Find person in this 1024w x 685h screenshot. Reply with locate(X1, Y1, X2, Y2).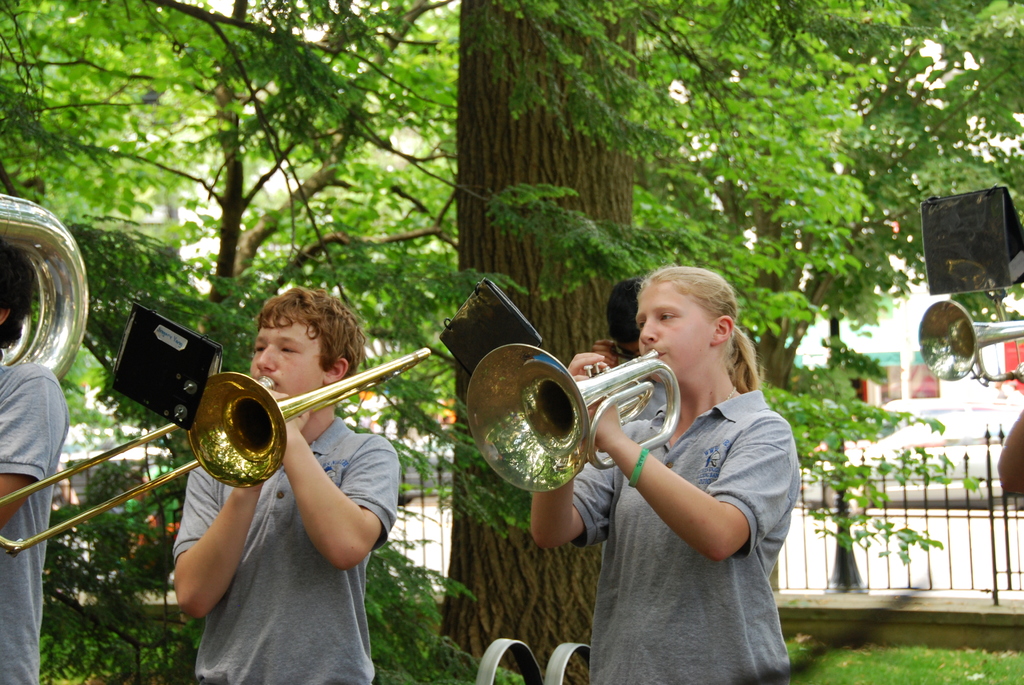
locate(994, 408, 1023, 501).
